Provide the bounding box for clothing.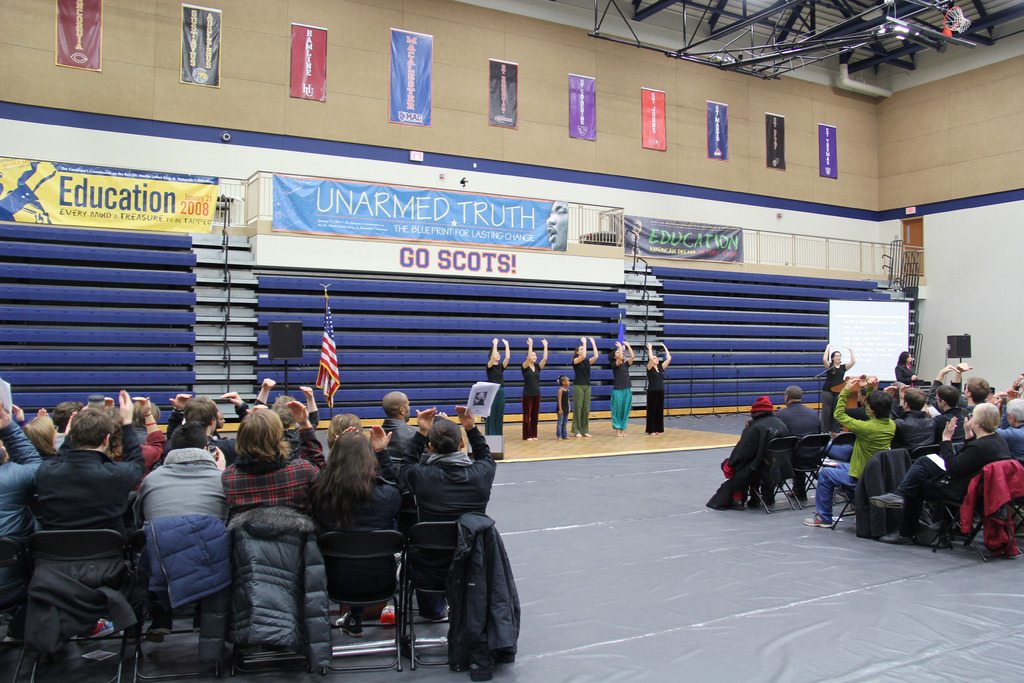
crop(895, 411, 935, 451).
